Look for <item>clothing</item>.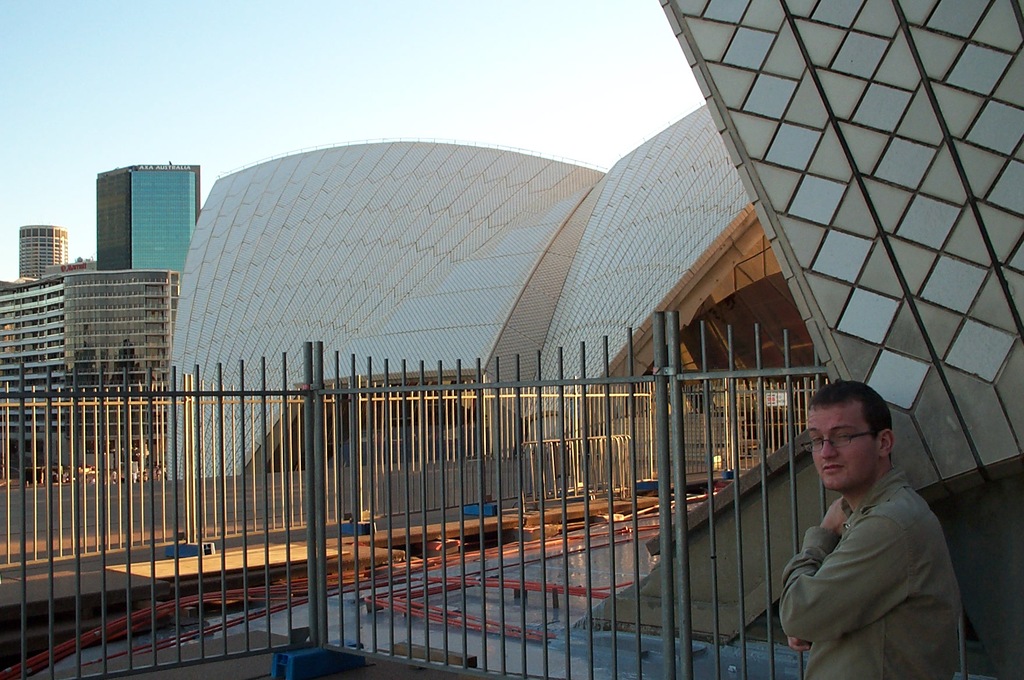
Found: x1=780 y1=440 x2=975 y2=670.
